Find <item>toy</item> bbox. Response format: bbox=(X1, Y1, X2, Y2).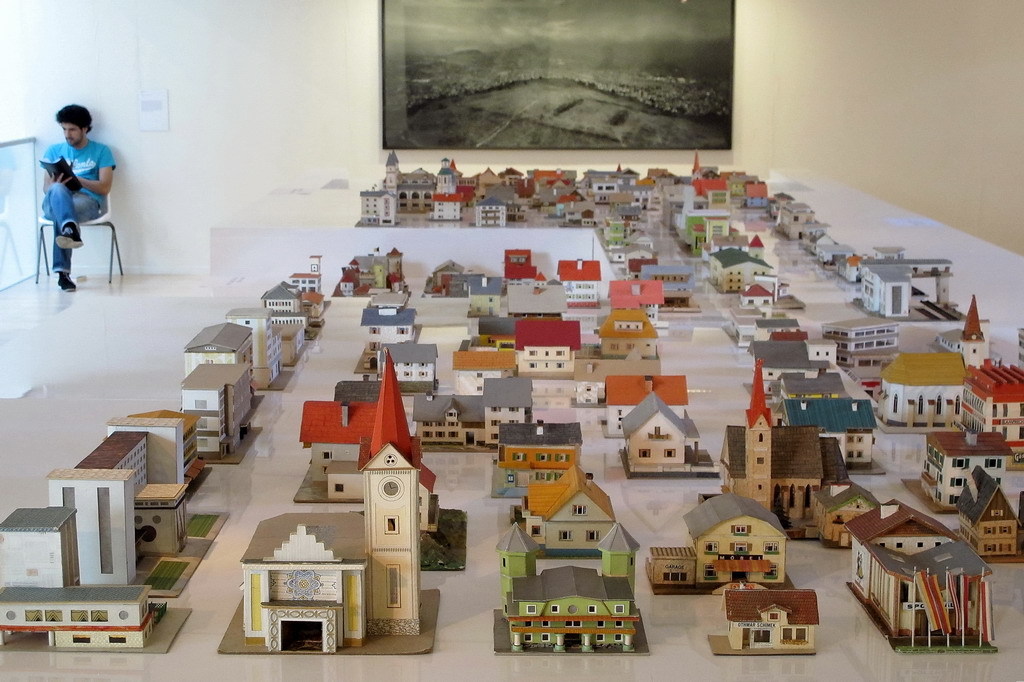
bbox=(713, 584, 819, 649).
